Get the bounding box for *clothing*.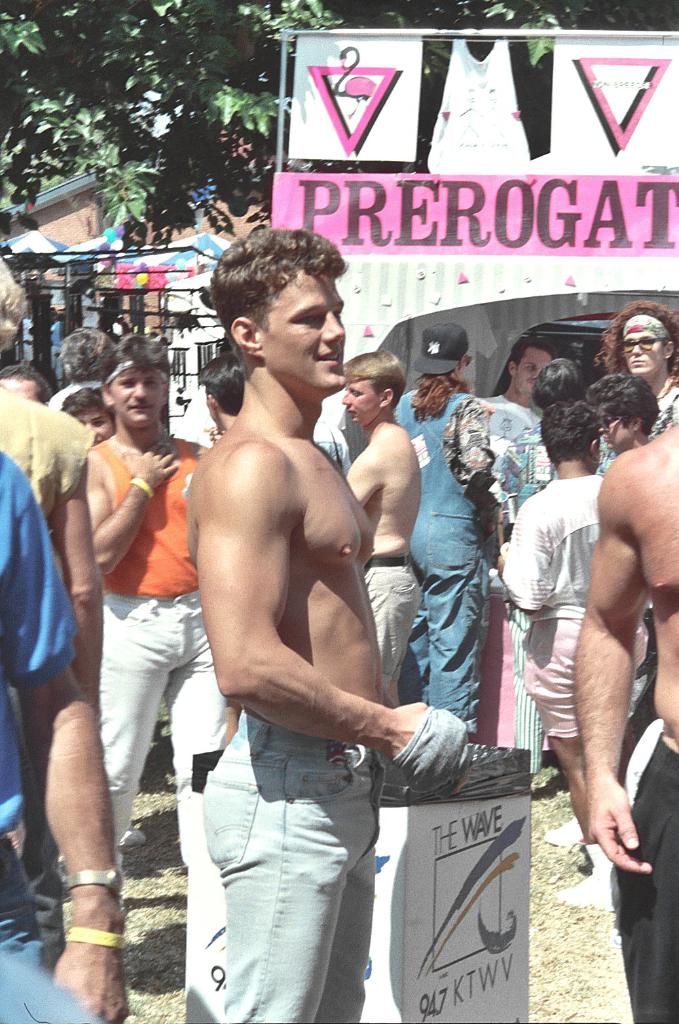
BBox(0, 449, 81, 841).
